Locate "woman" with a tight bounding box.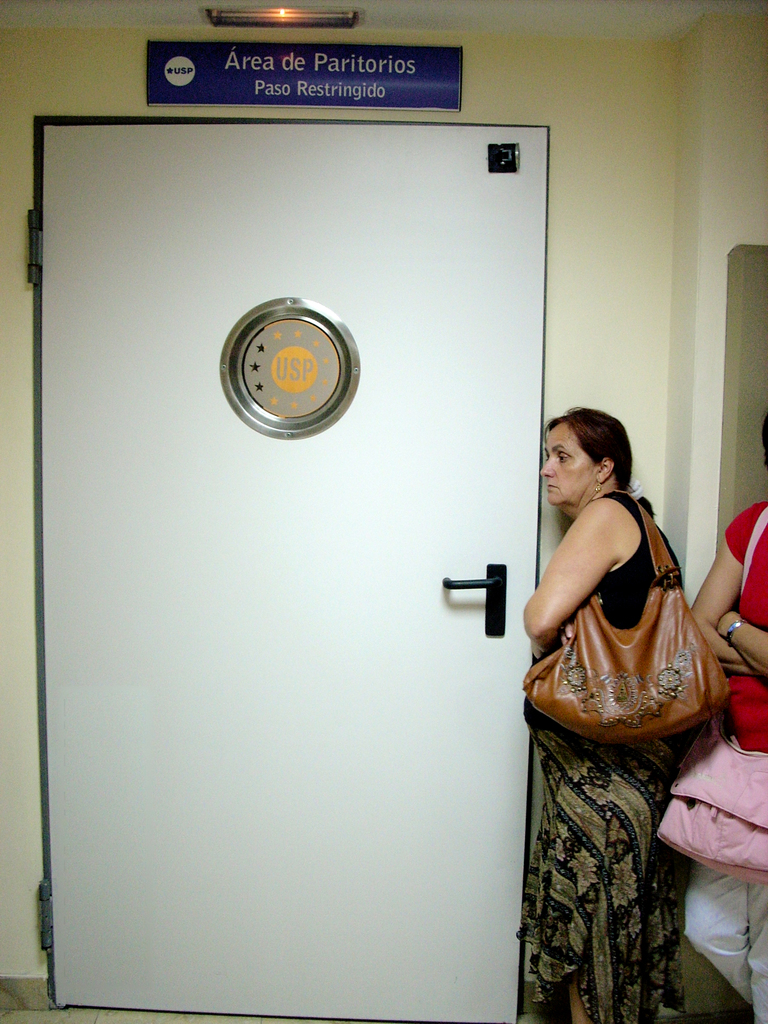
{"left": 677, "top": 413, "right": 767, "bottom": 1023}.
